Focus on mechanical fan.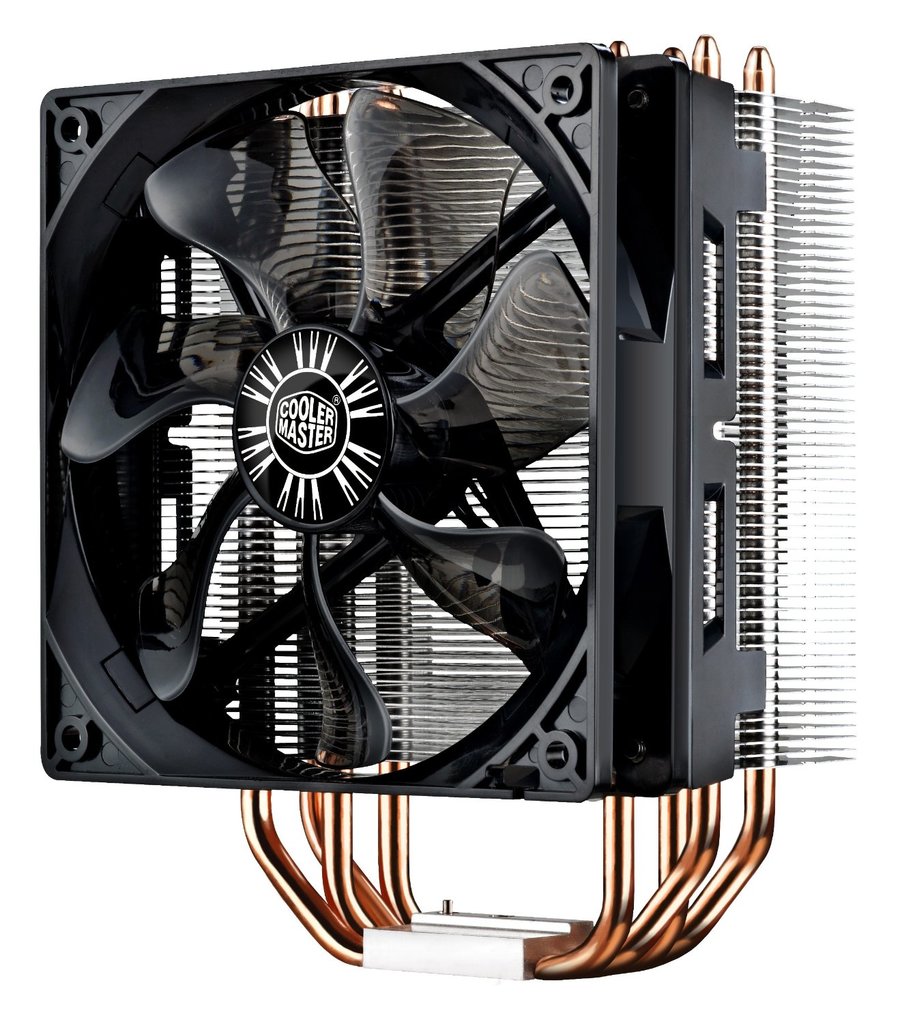
Focused at [31, 34, 859, 984].
